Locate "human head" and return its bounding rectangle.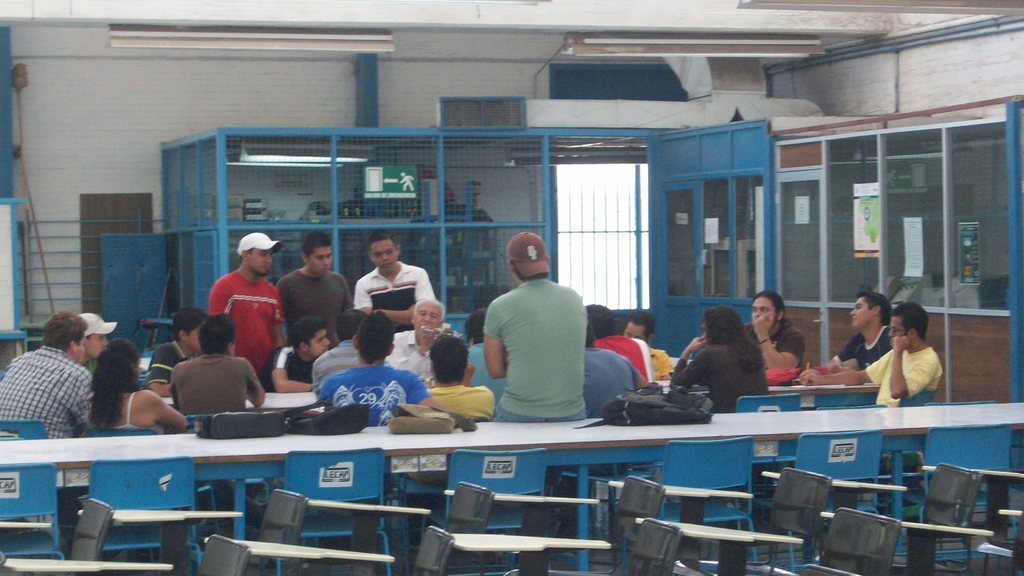
<box>366,230,406,275</box>.
